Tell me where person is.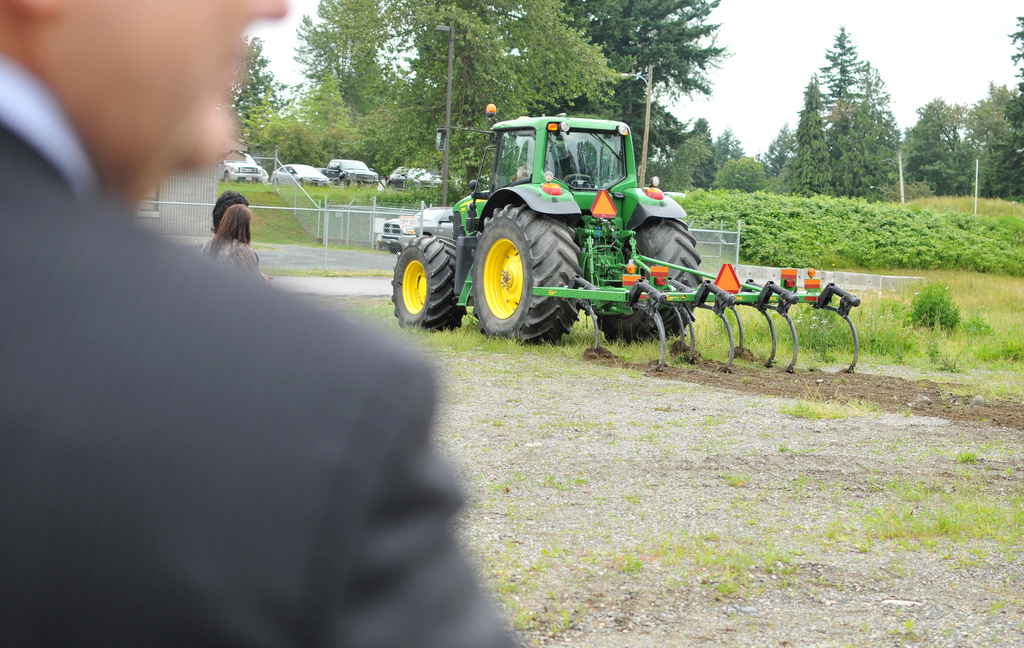
person is at <bbox>207, 198, 268, 290</bbox>.
